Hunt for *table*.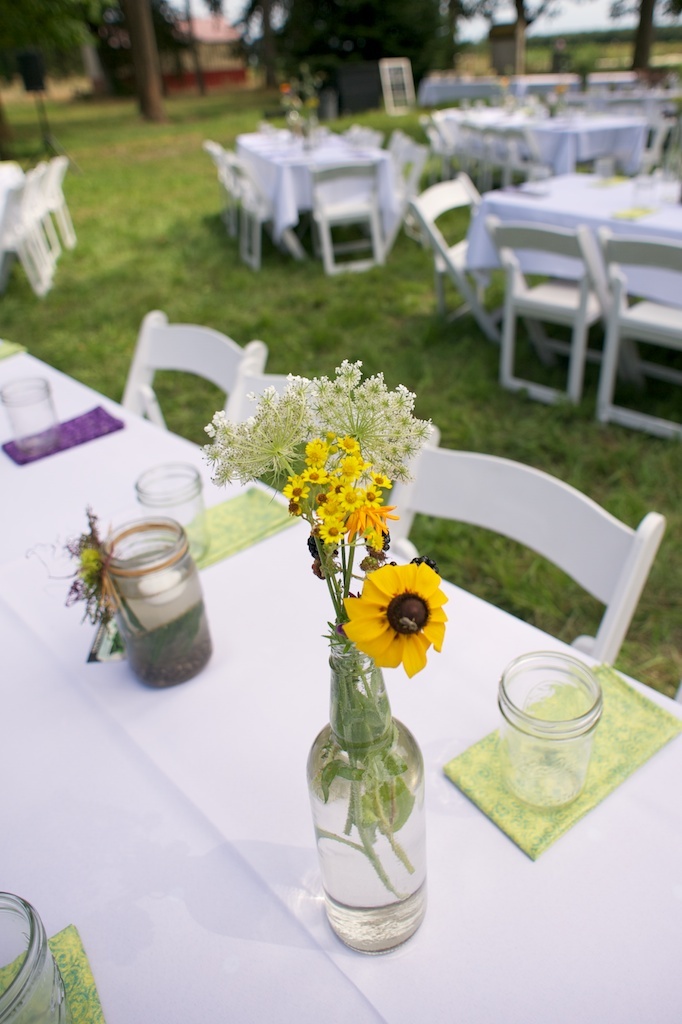
Hunted down at locate(197, 117, 431, 309).
